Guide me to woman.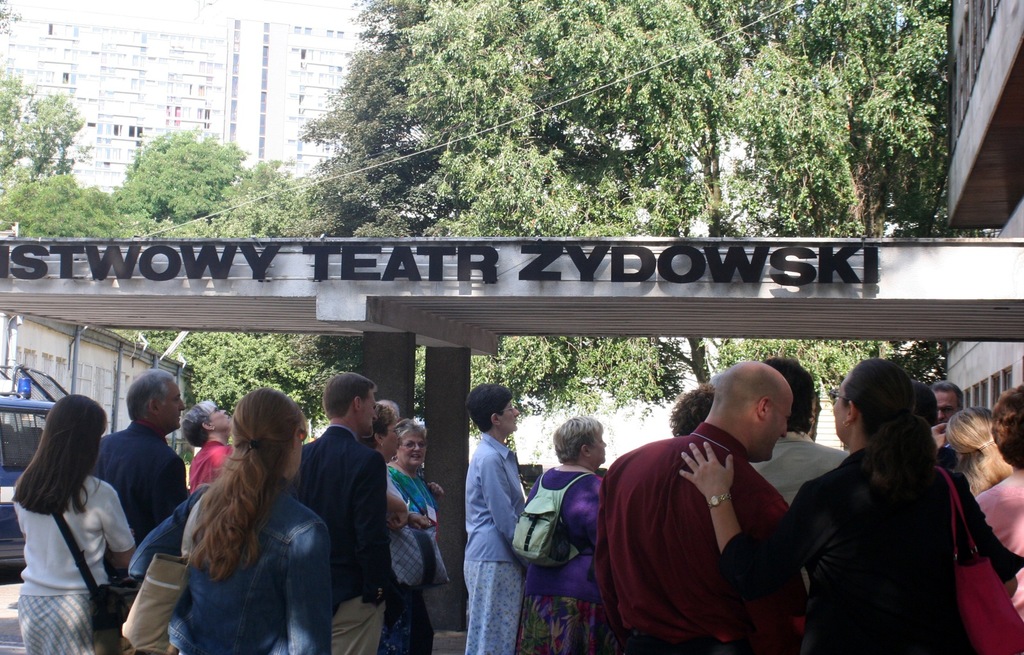
Guidance: x1=175, y1=397, x2=239, y2=486.
